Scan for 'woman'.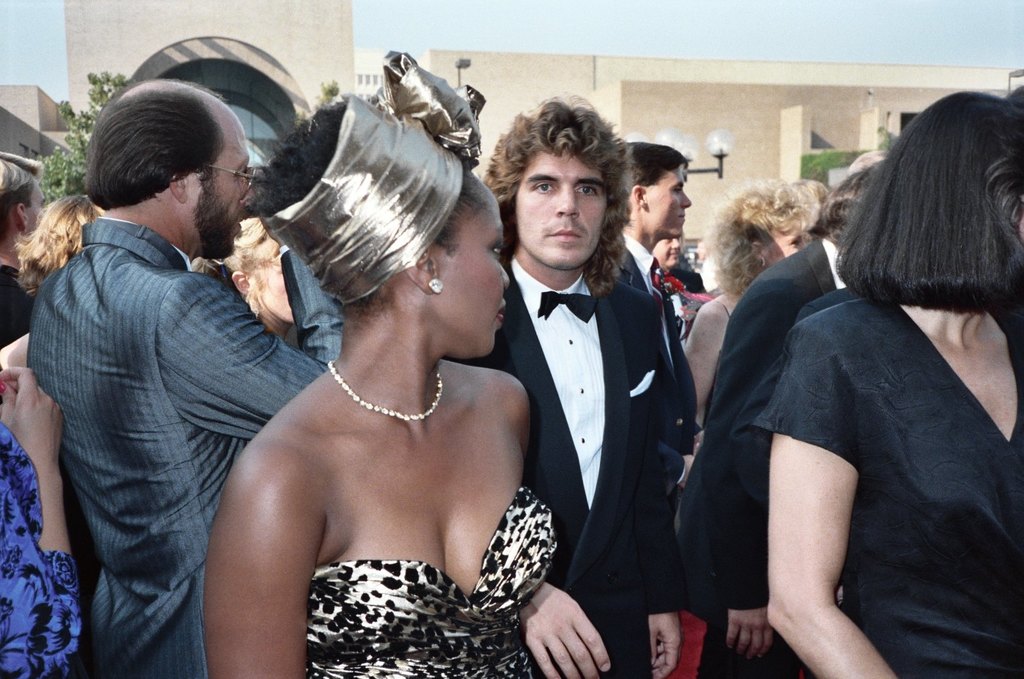
Scan result: (left=745, top=92, right=1023, bottom=678).
